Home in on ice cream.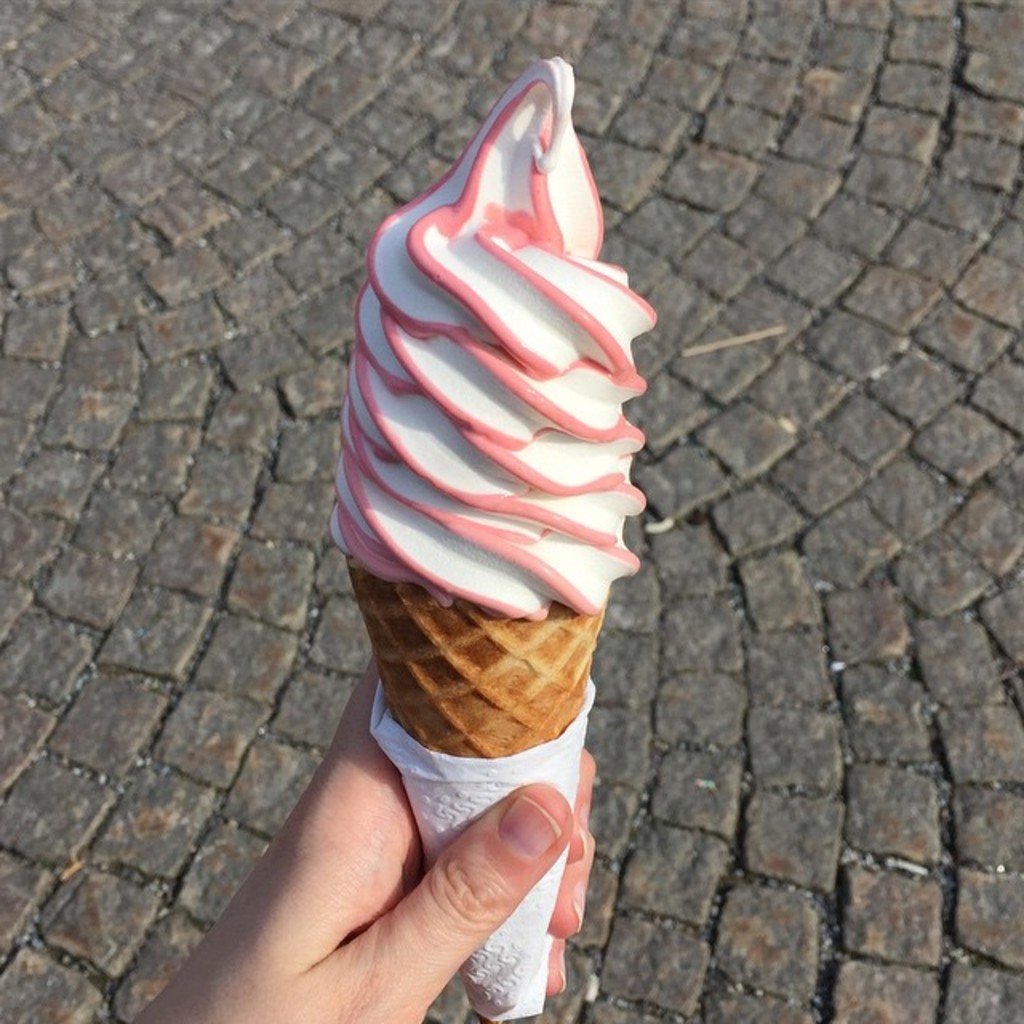
Homed in at 333/51/662/1022.
